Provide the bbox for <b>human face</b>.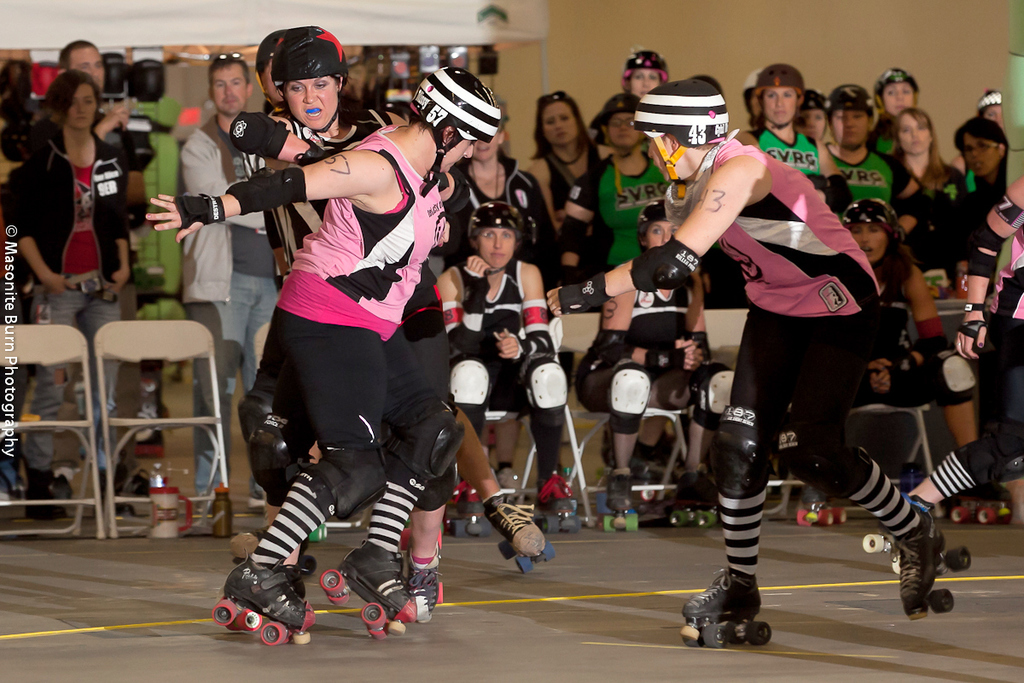
983:103:1004:127.
